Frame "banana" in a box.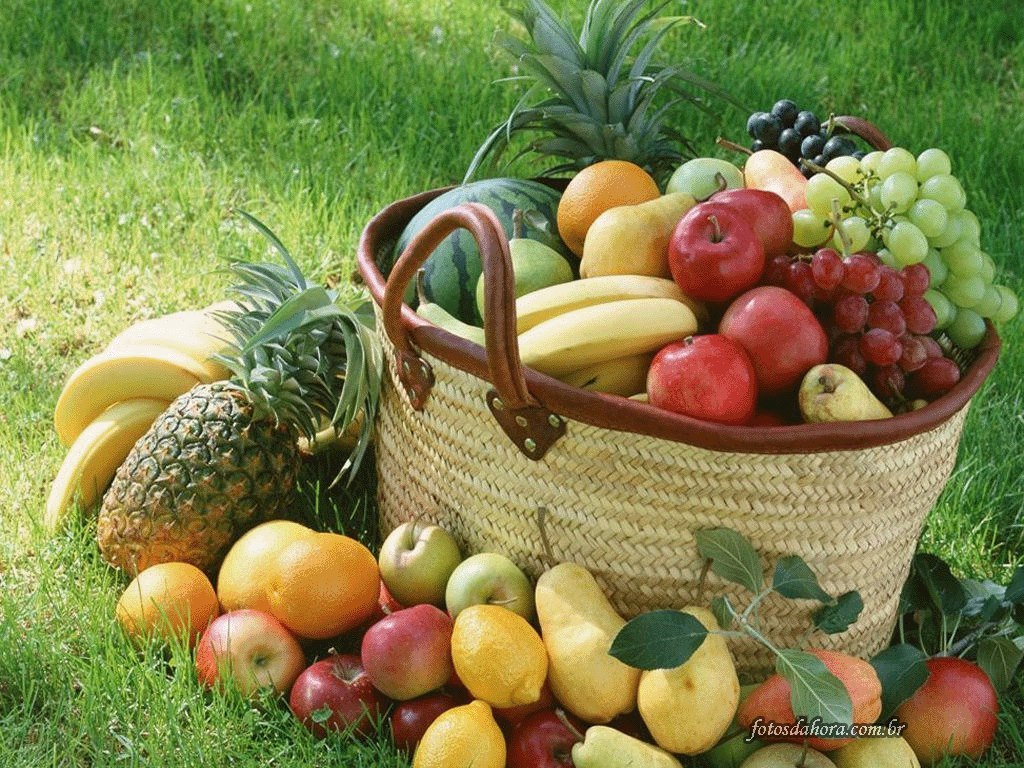
Rect(513, 278, 711, 336).
